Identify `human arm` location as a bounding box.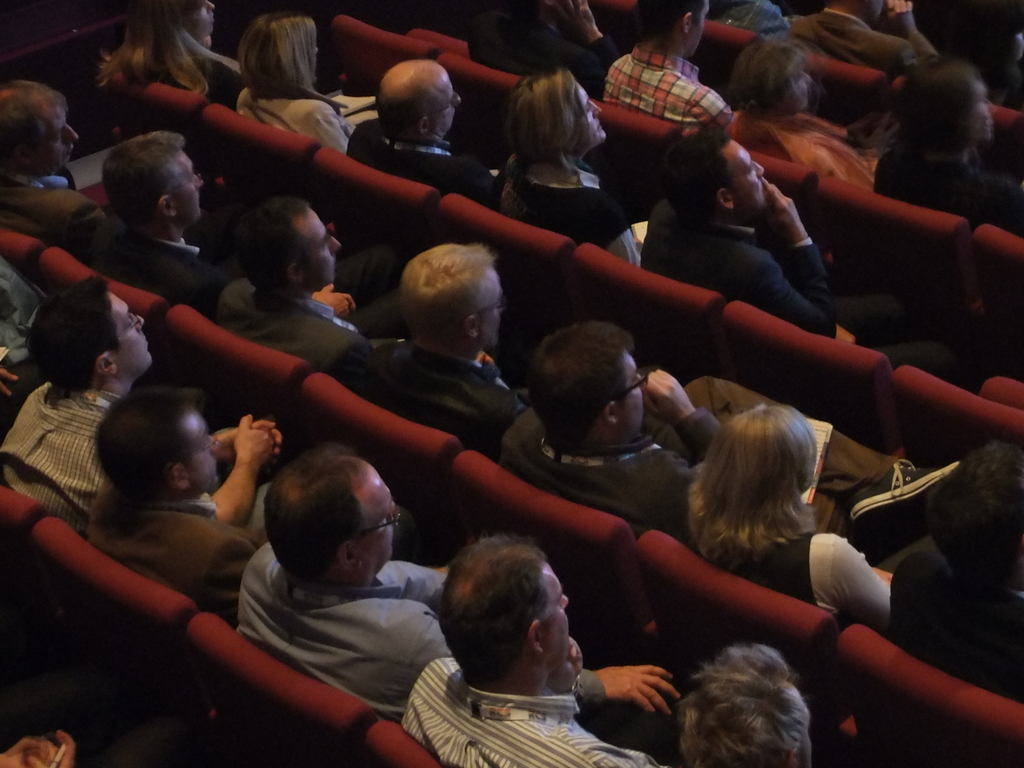
215, 419, 284, 463.
